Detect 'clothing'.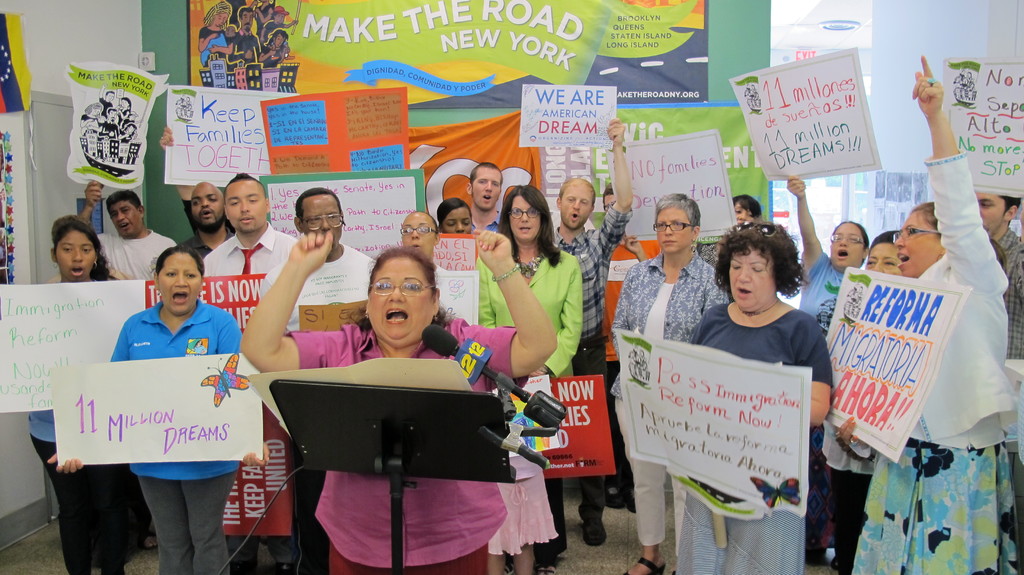
Detected at BBox(27, 412, 118, 574).
